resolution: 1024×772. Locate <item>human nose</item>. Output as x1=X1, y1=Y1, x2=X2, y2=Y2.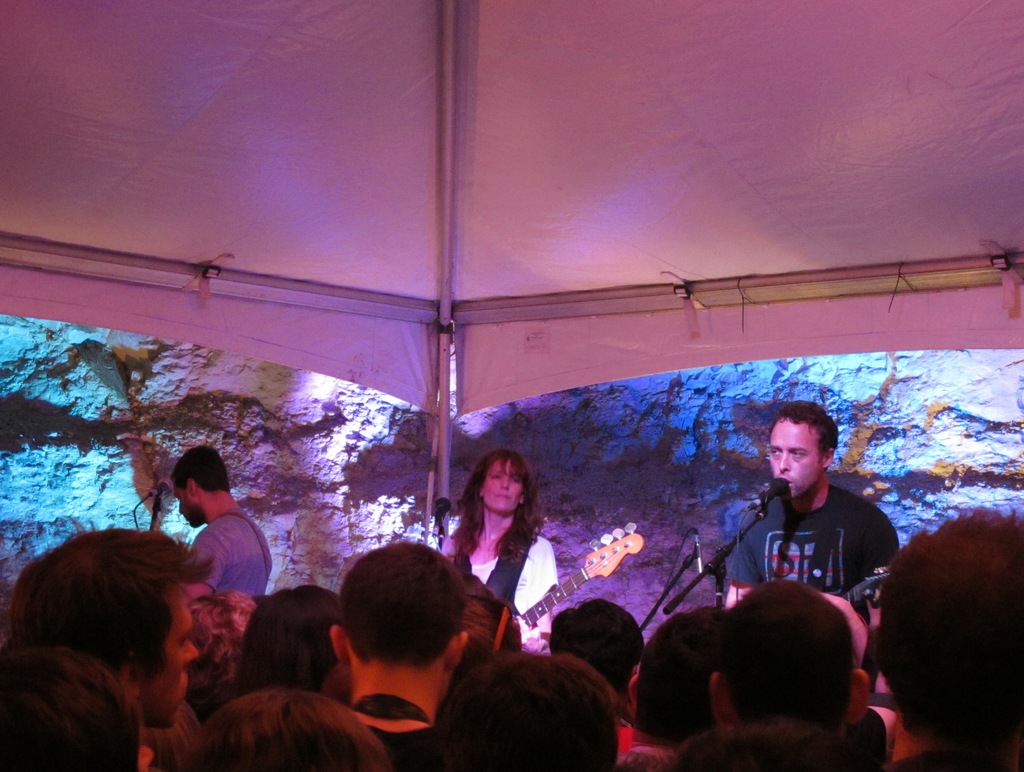
x1=501, y1=477, x2=512, y2=489.
